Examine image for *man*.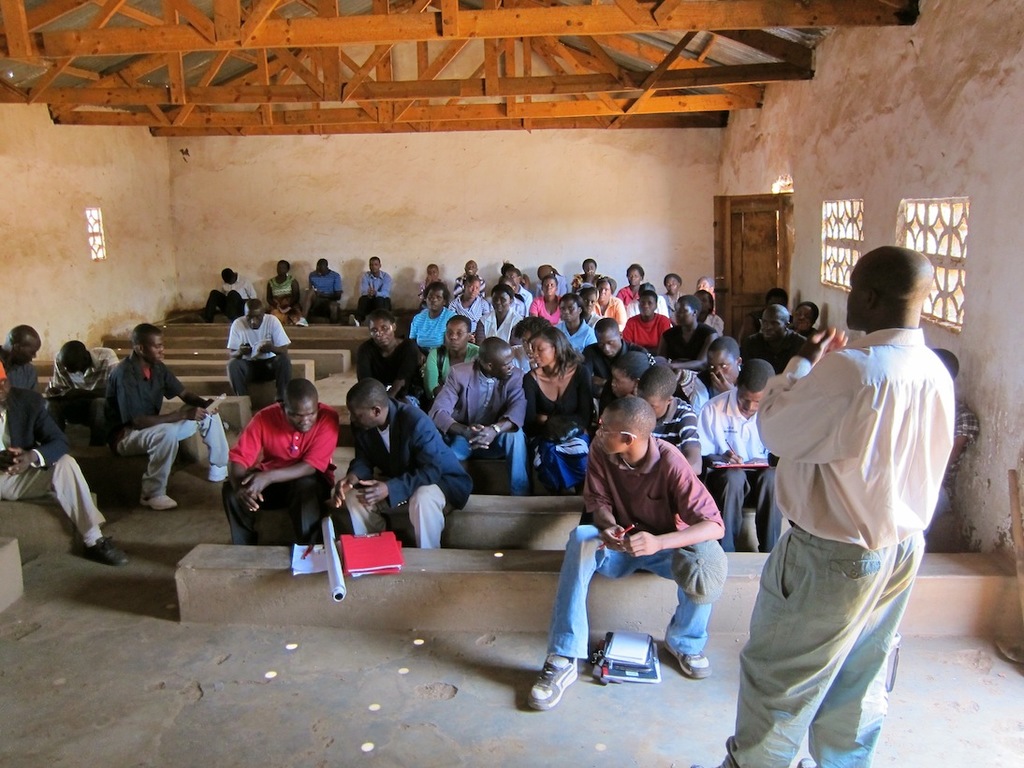
Examination result: (422,263,444,303).
